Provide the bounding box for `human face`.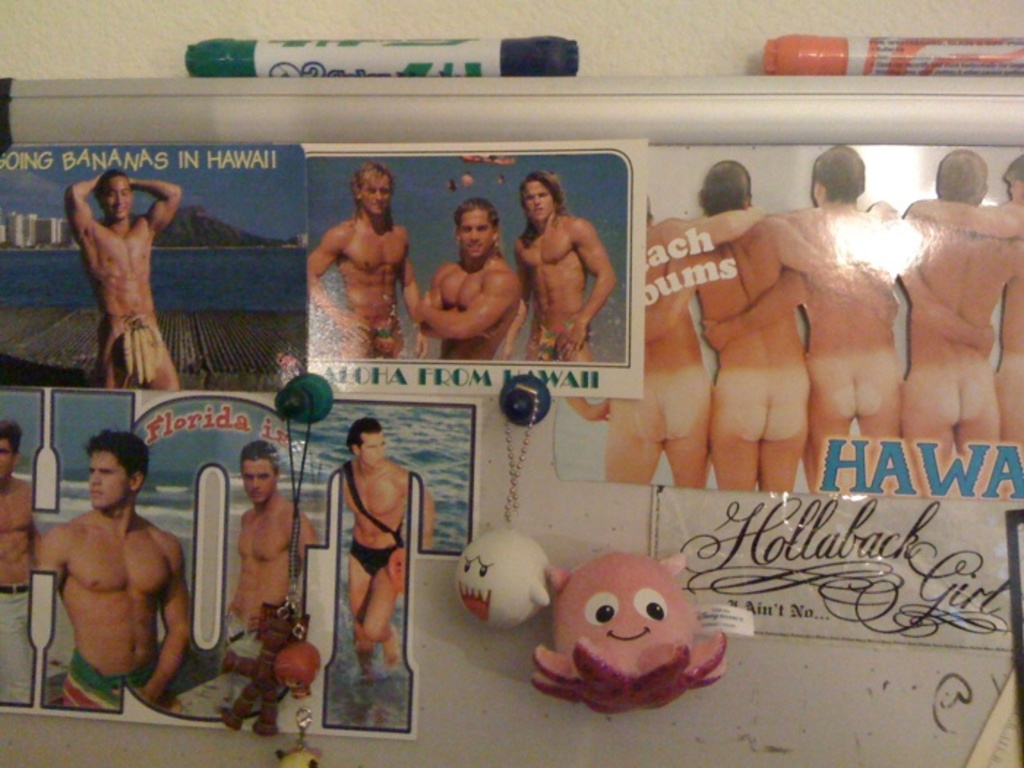
bbox(524, 176, 553, 221).
